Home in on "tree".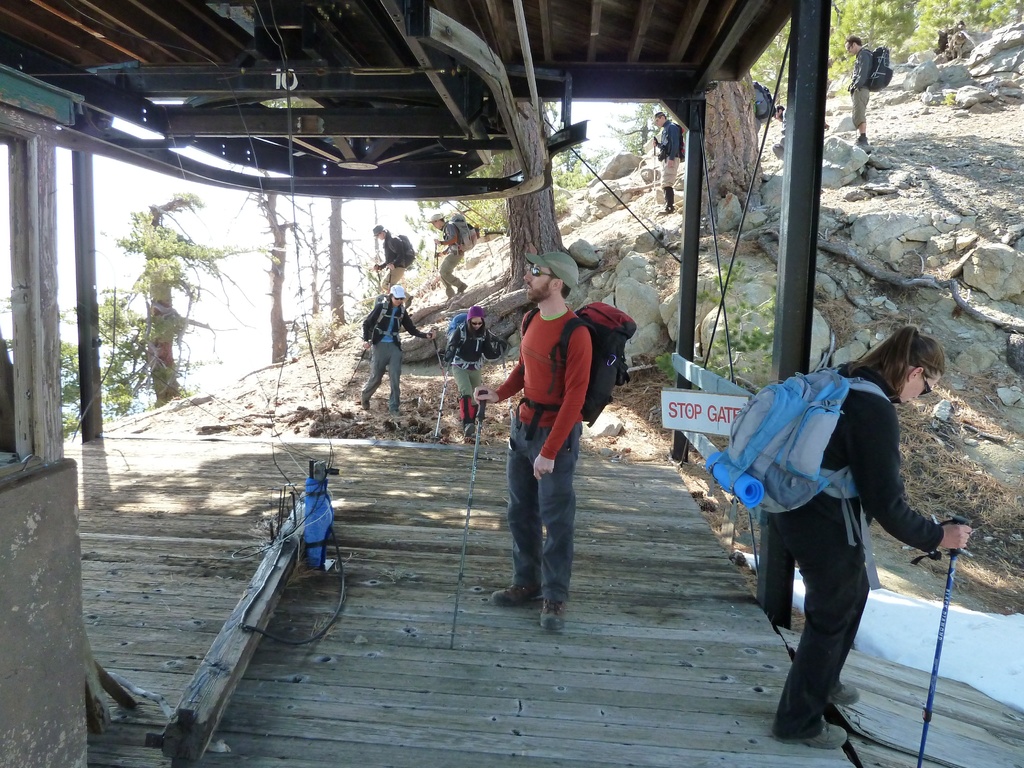
Homed in at box(271, 195, 355, 372).
